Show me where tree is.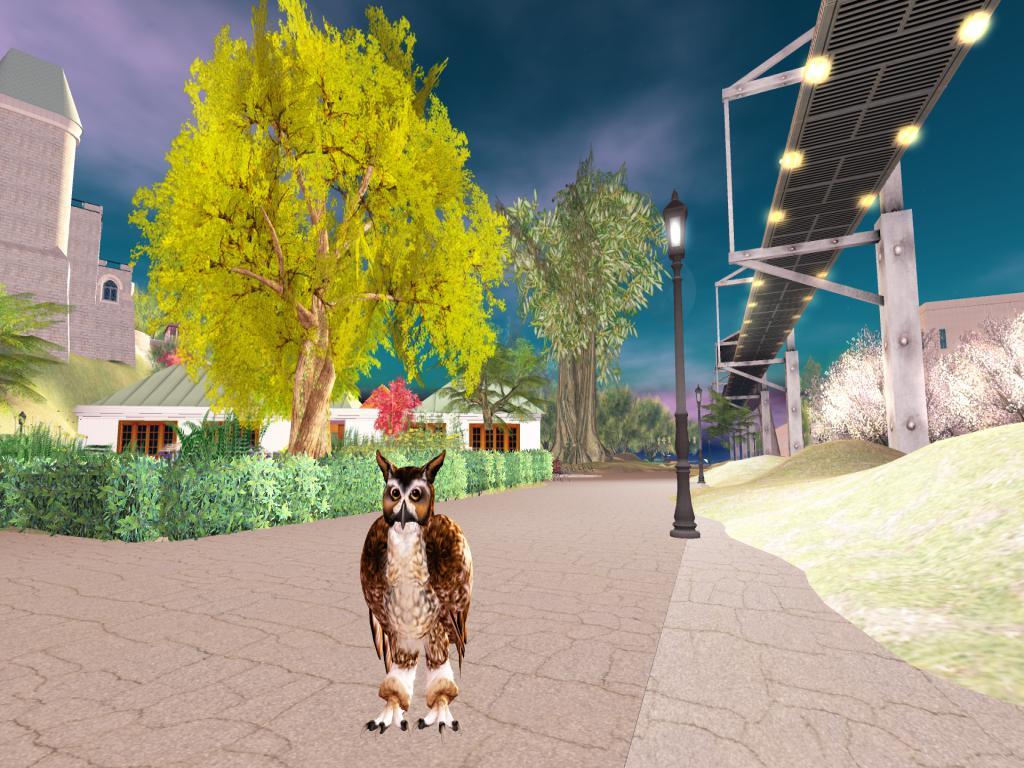
tree is at (504, 146, 675, 470).
